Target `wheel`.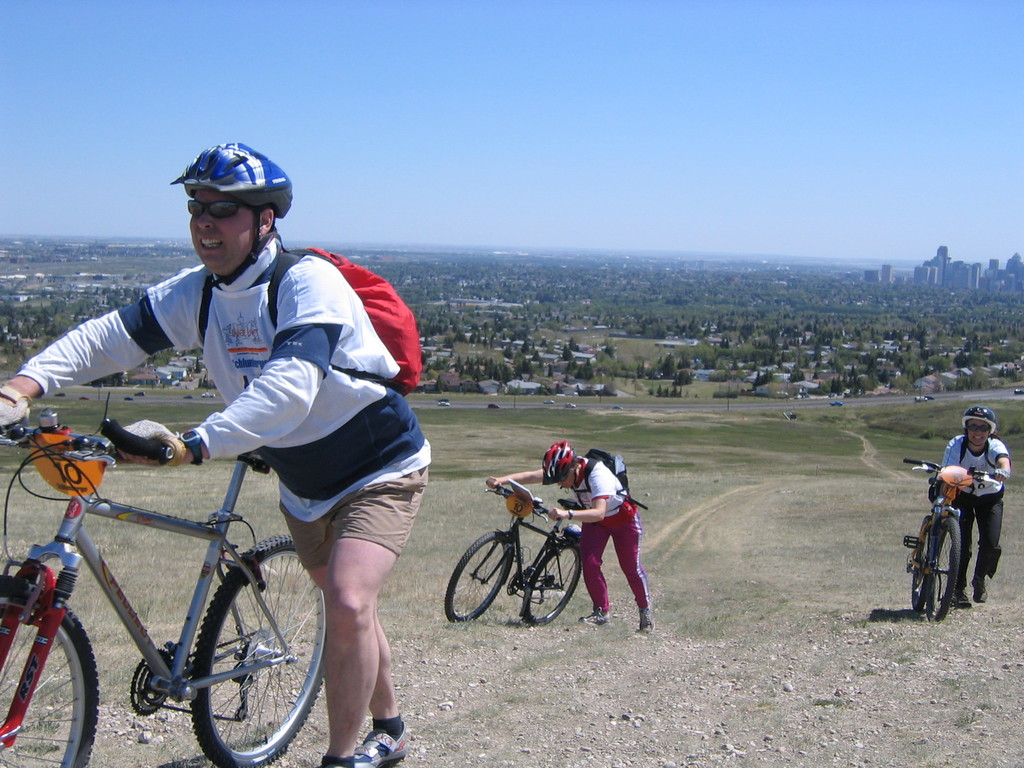
Target region: box=[448, 532, 513, 625].
